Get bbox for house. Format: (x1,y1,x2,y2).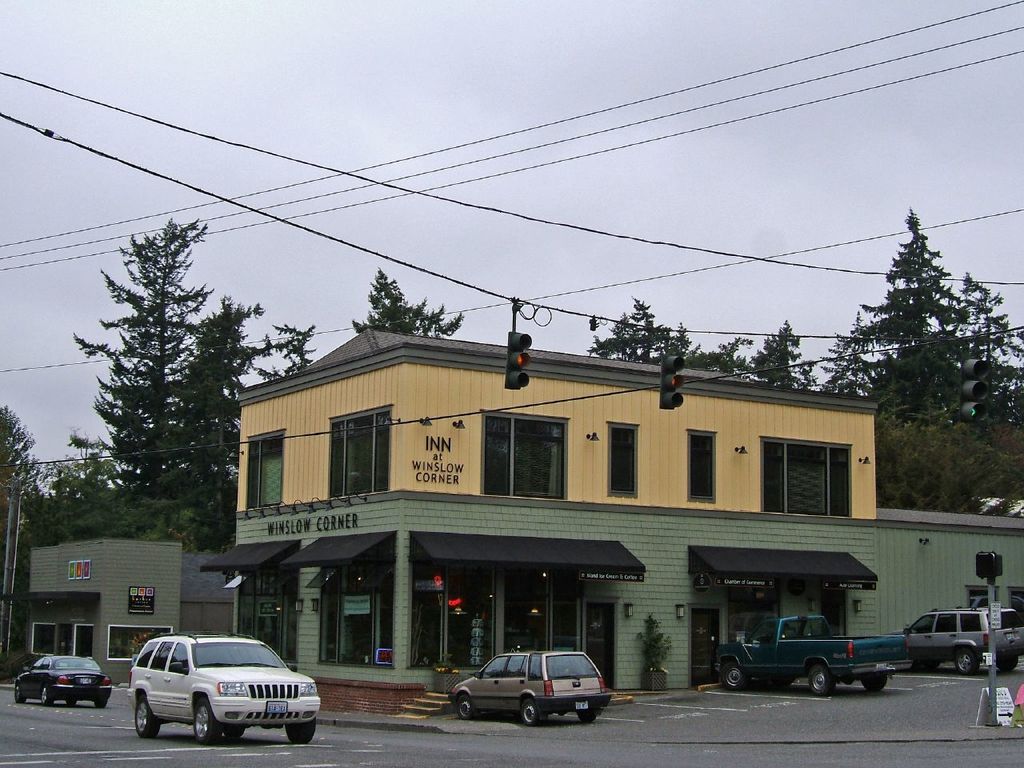
(23,538,179,682).
